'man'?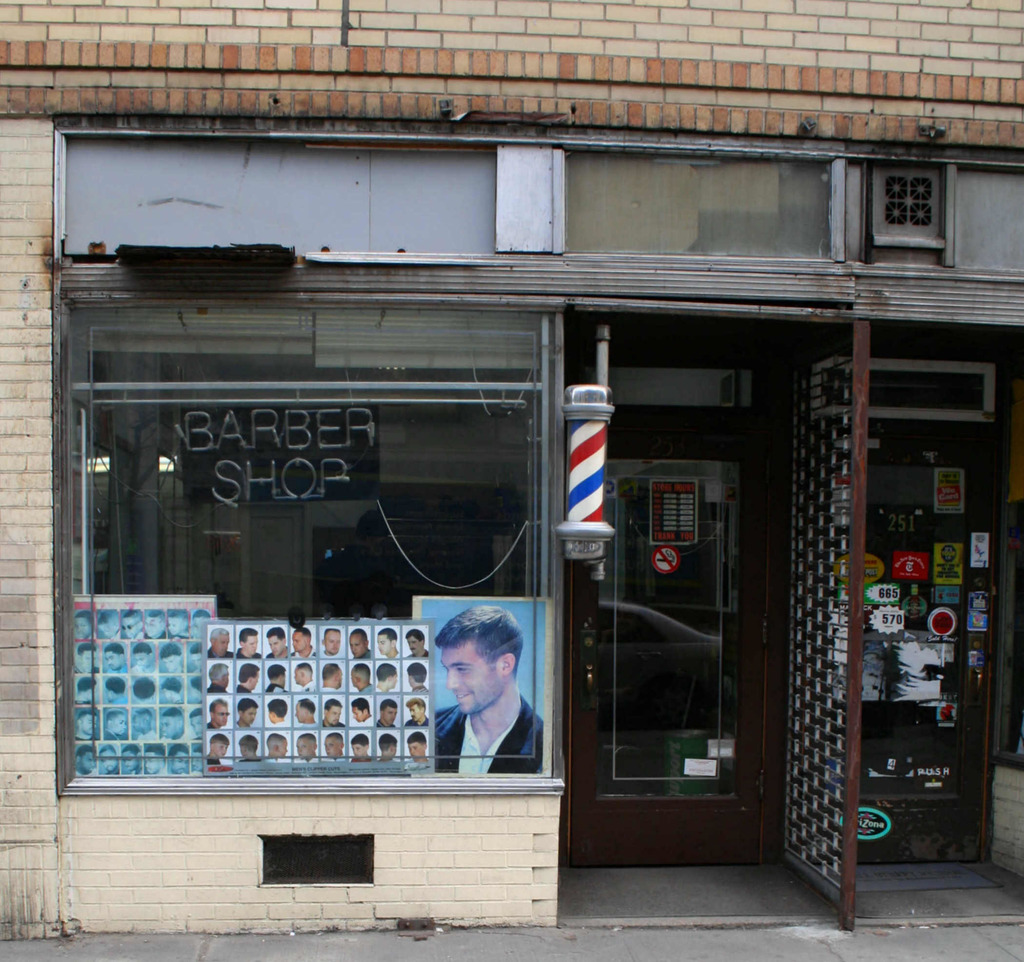
(x1=416, y1=591, x2=534, y2=784)
